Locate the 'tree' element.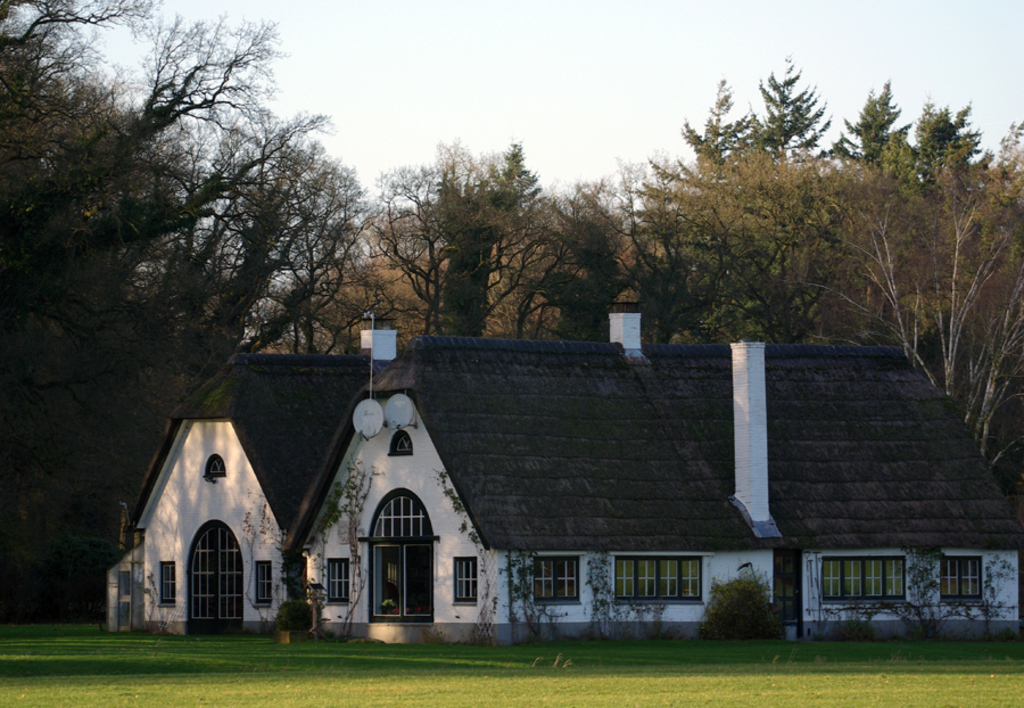
Element bbox: l=353, t=162, r=505, b=332.
